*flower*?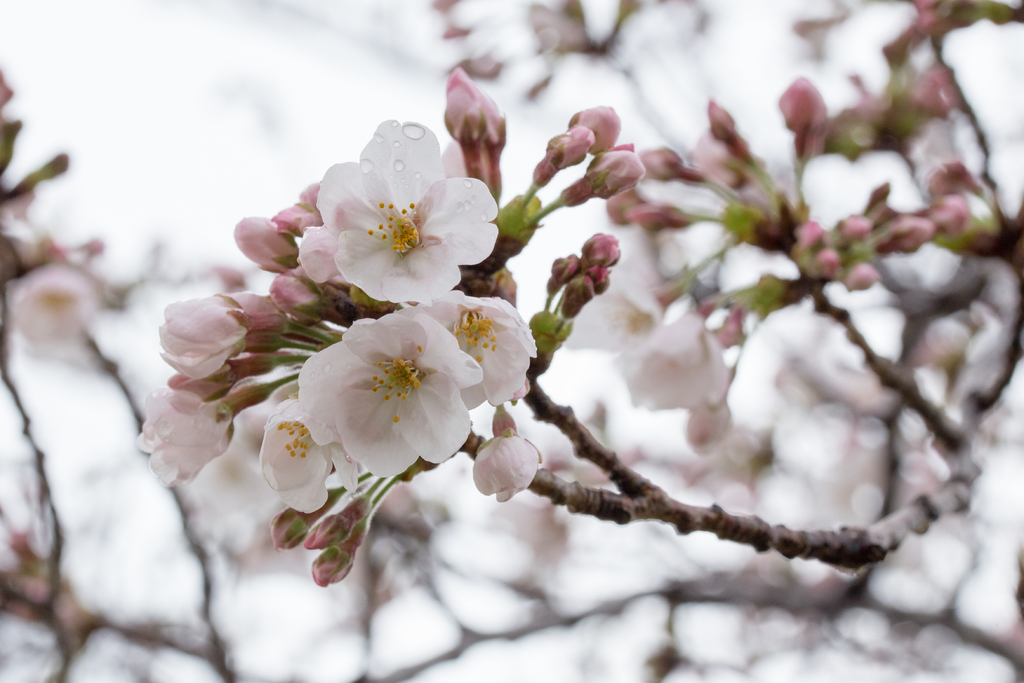
l=615, t=302, r=724, b=413
